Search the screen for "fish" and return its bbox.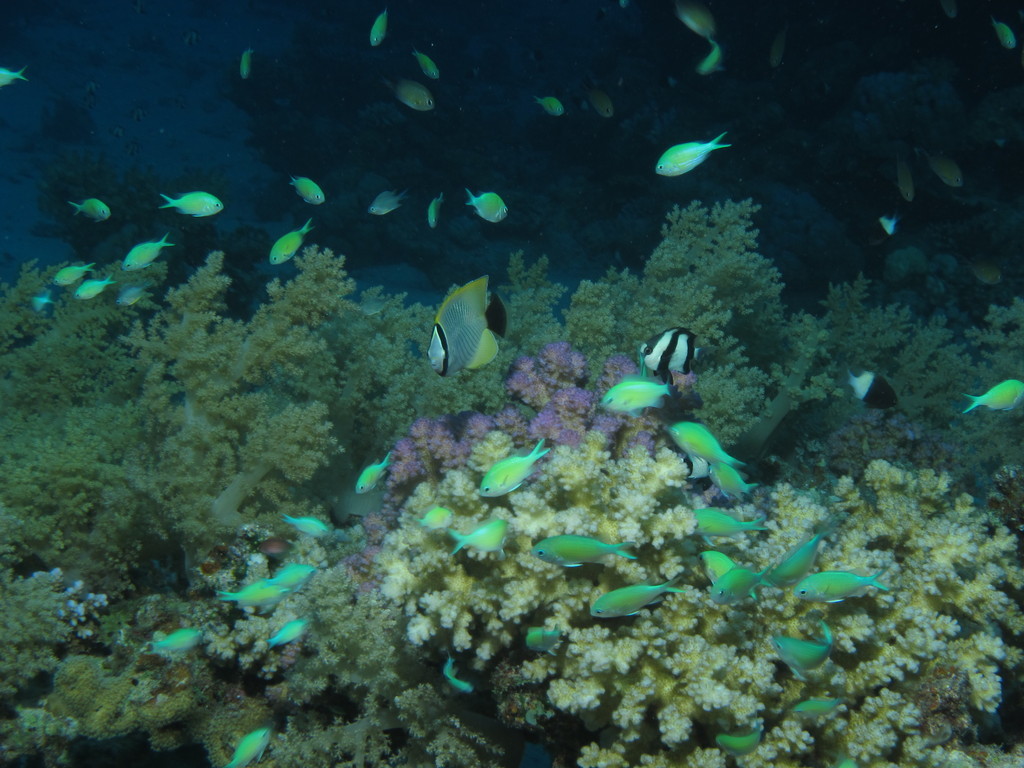
Found: crop(264, 616, 310, 649).
